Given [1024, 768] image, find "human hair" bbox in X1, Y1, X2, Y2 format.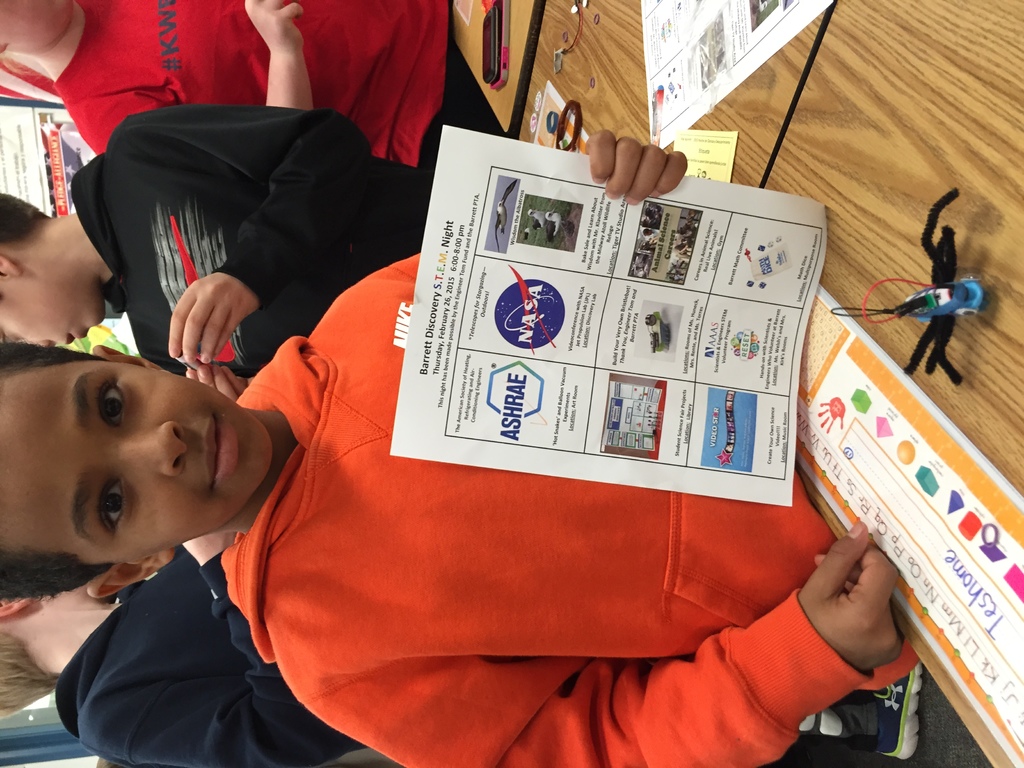
0, 193, 58, 306.
